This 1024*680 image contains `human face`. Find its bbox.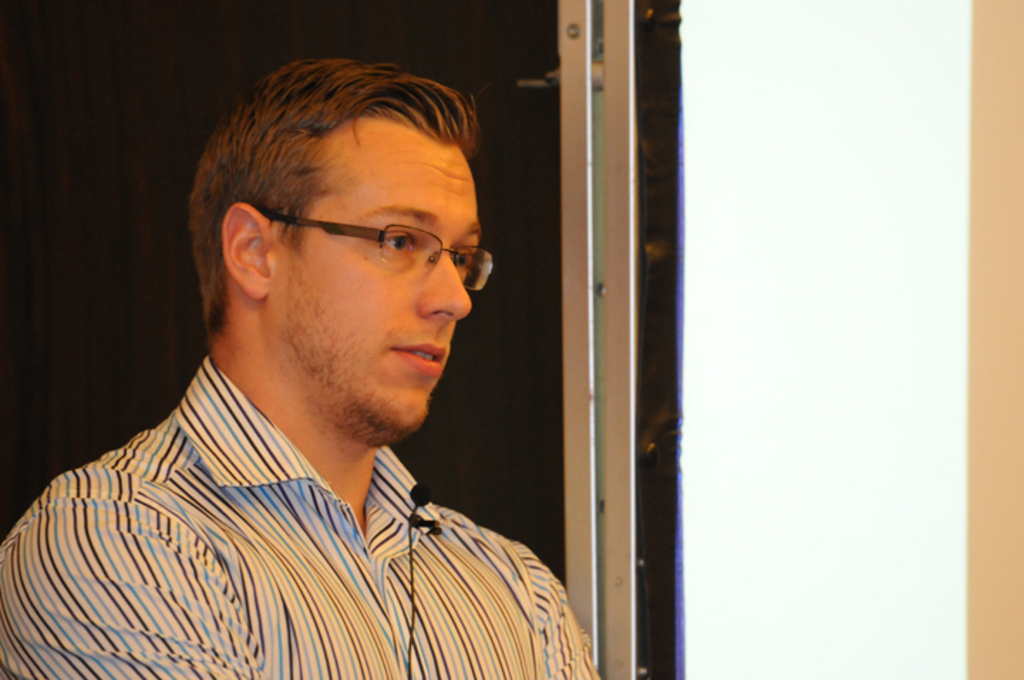
276 125 482 445.
